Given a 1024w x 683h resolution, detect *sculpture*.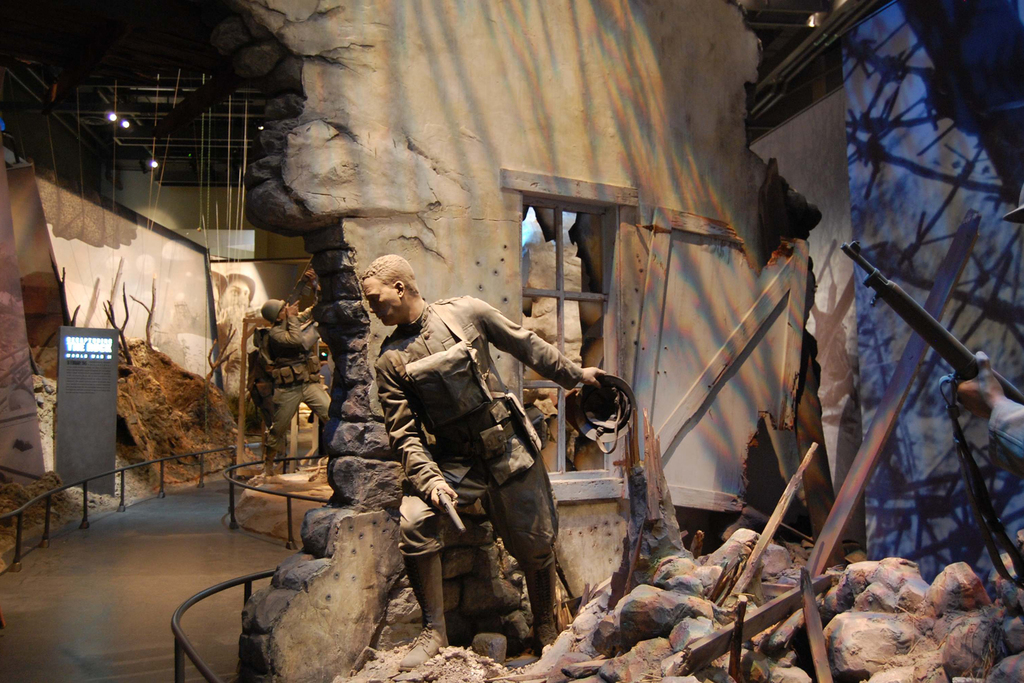
<bbox>360, 249, 637, 680</bbox>.
